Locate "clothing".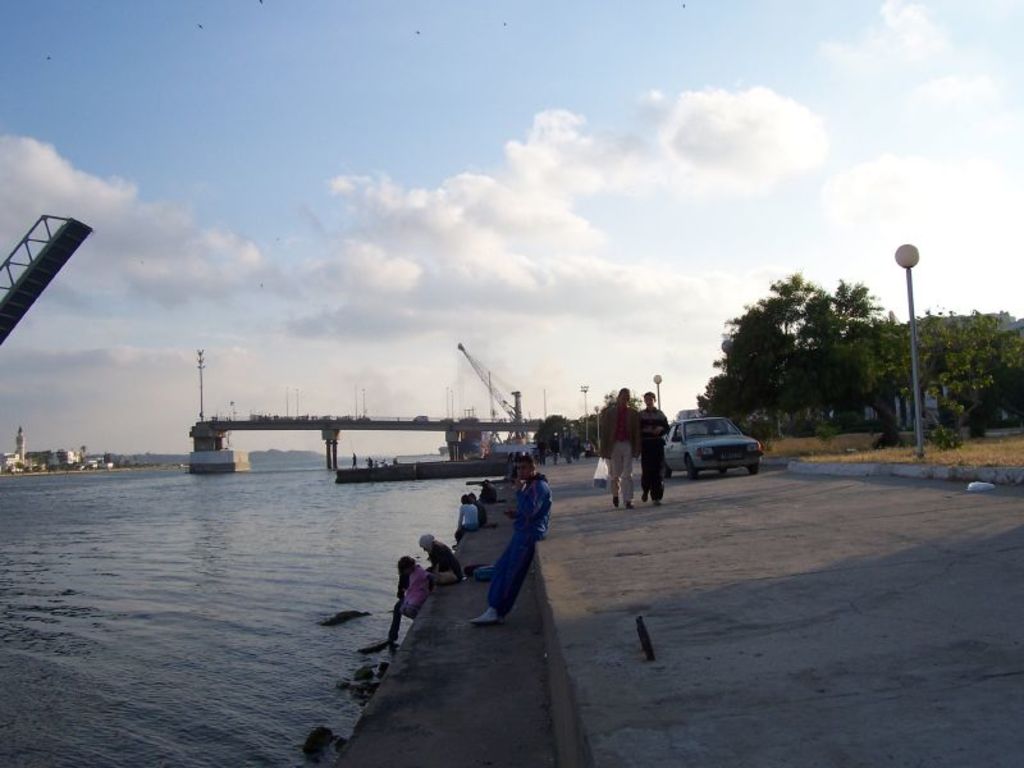
Bounding box: bbox=[476, 499, 488, 527].
